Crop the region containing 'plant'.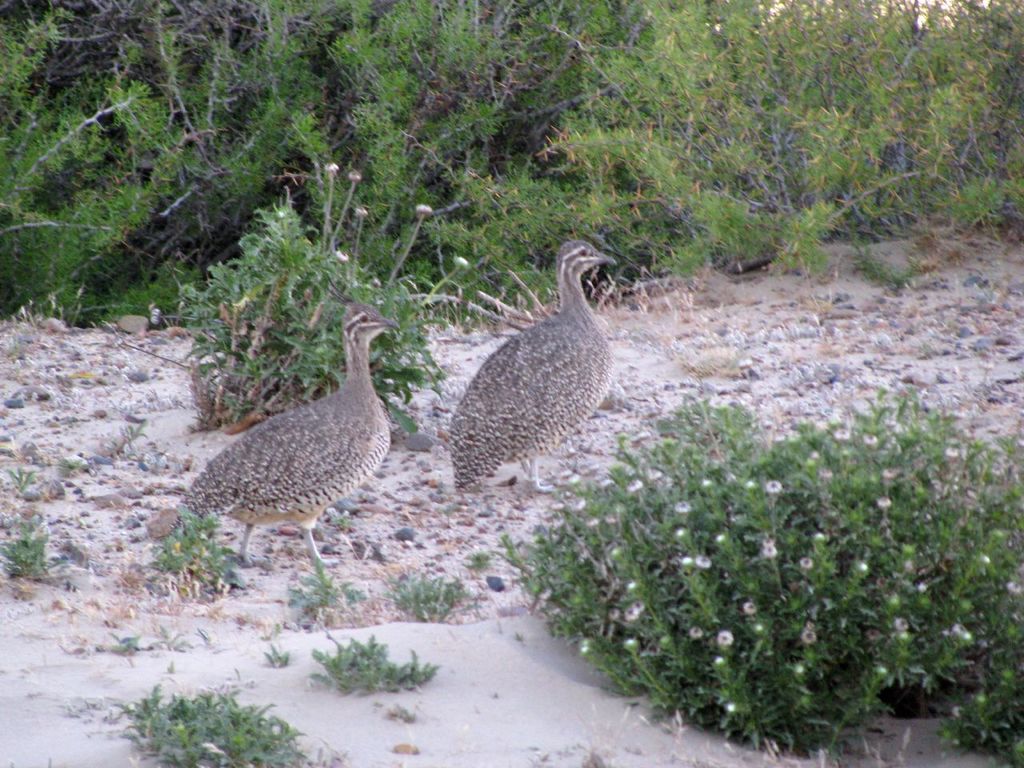
Crop region: locate(0, 520, 78, 596).
